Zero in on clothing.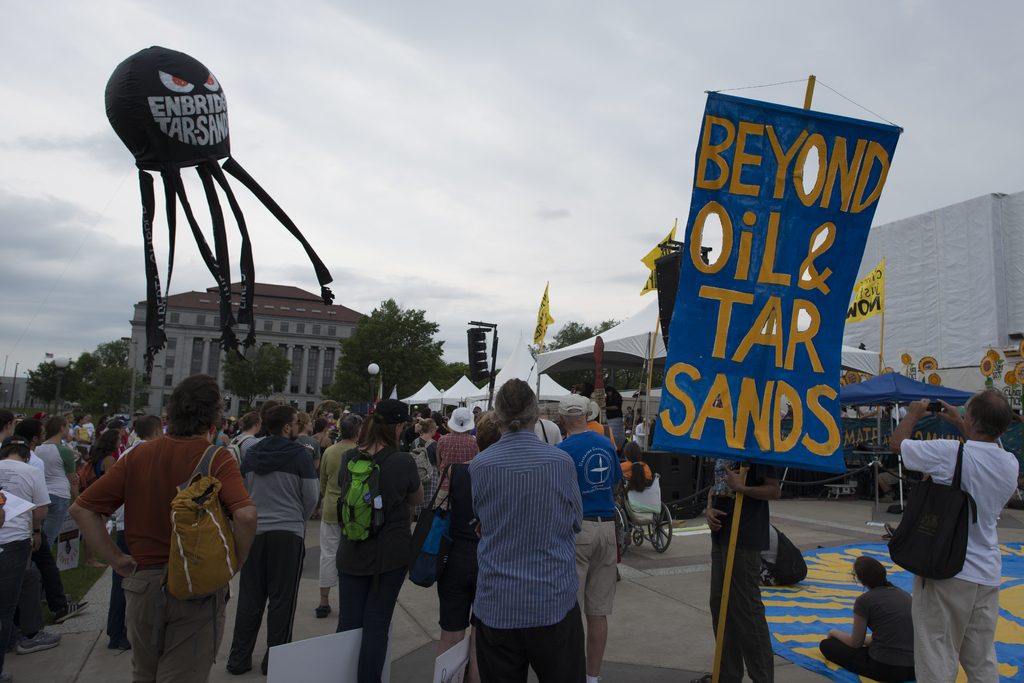
Zeroed in: 111 435 141 640.
